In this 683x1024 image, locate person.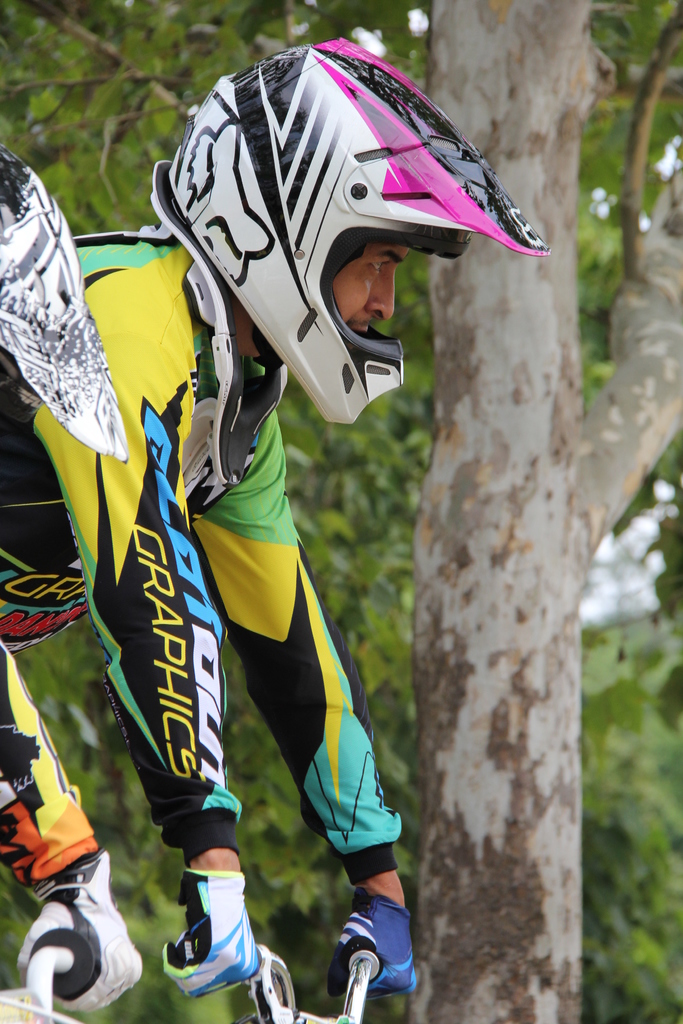
Bounding box: {"left": 90, "top": 76, "right": 531, "bottom": 1002}.
